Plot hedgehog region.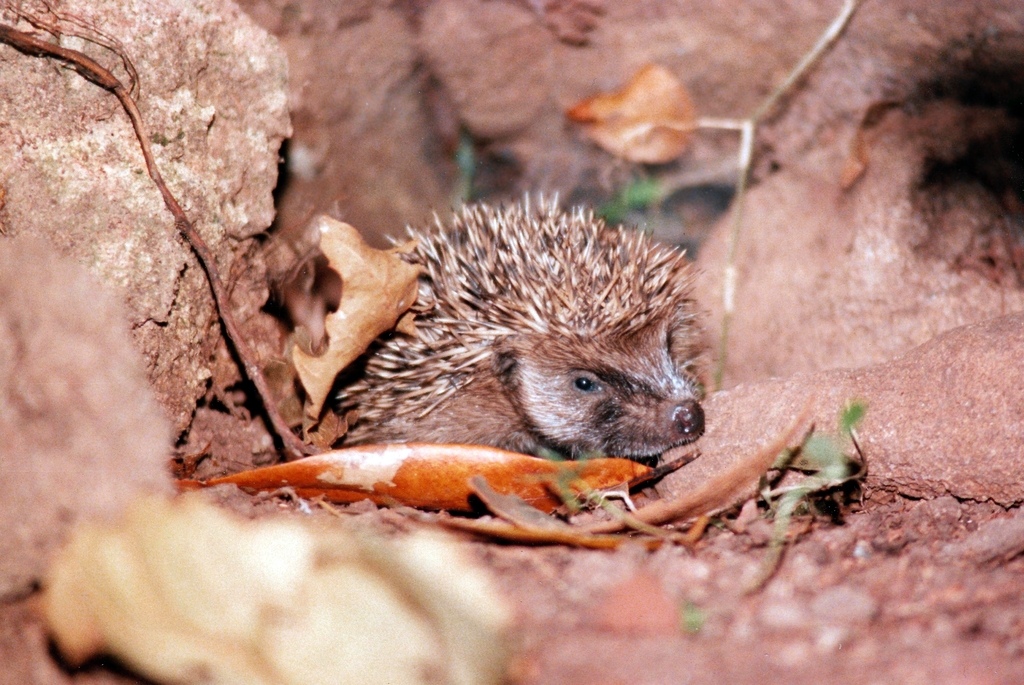
Plotted at [x1=332, y1=188, x2=715, y2=460].
